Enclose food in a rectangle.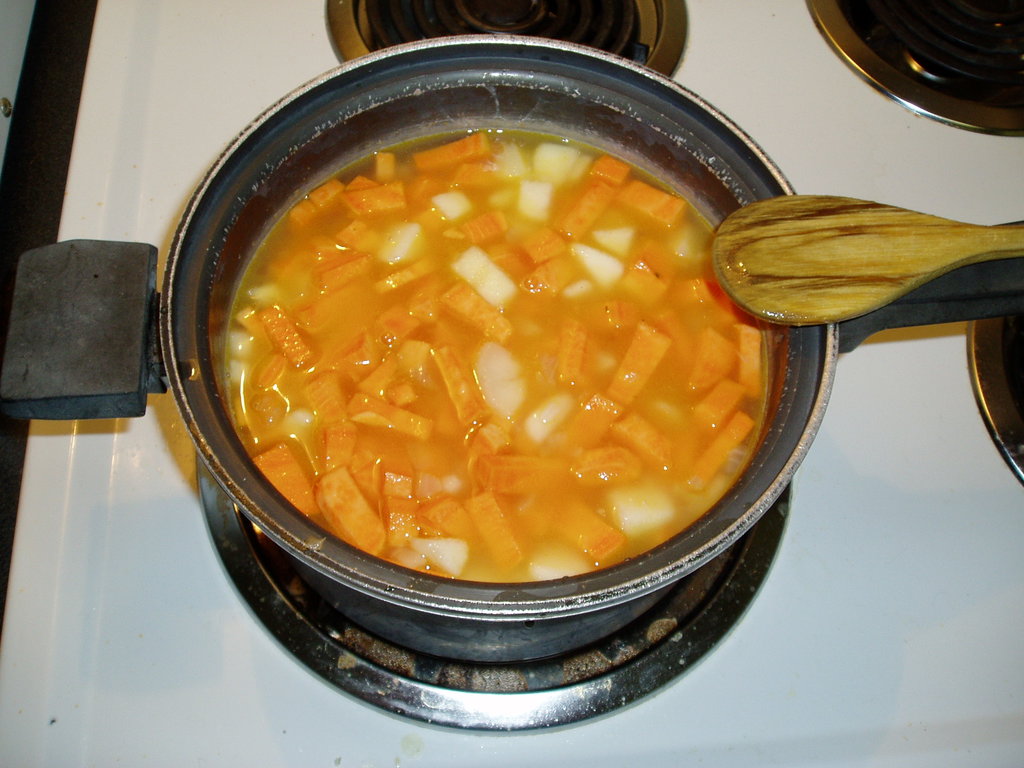
(223,120,781,584).
